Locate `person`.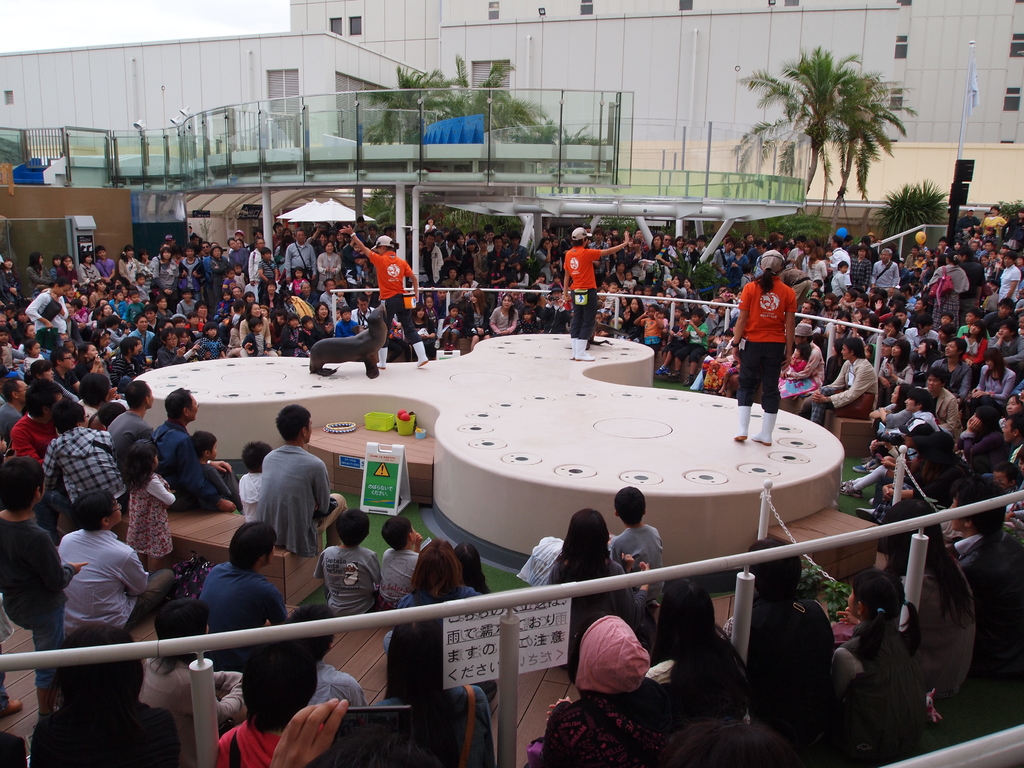
Bounding box: 782/342/810/378.
